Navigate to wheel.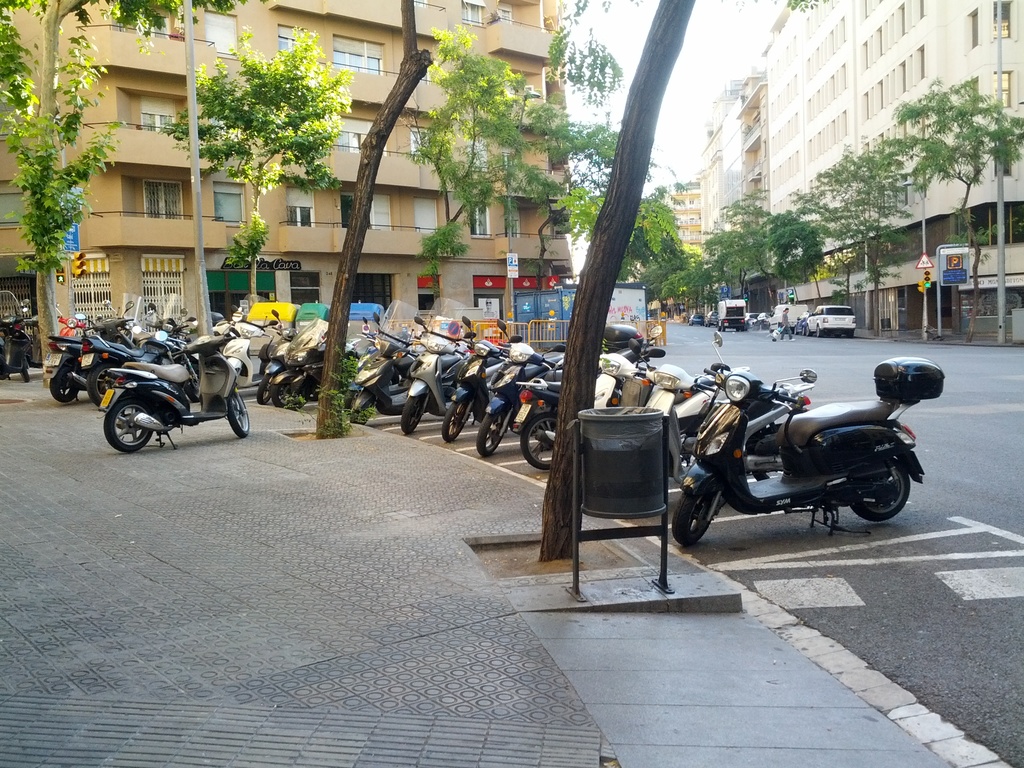
Navigation target: [x1=272, y1=383, x2=284, y2=407].
